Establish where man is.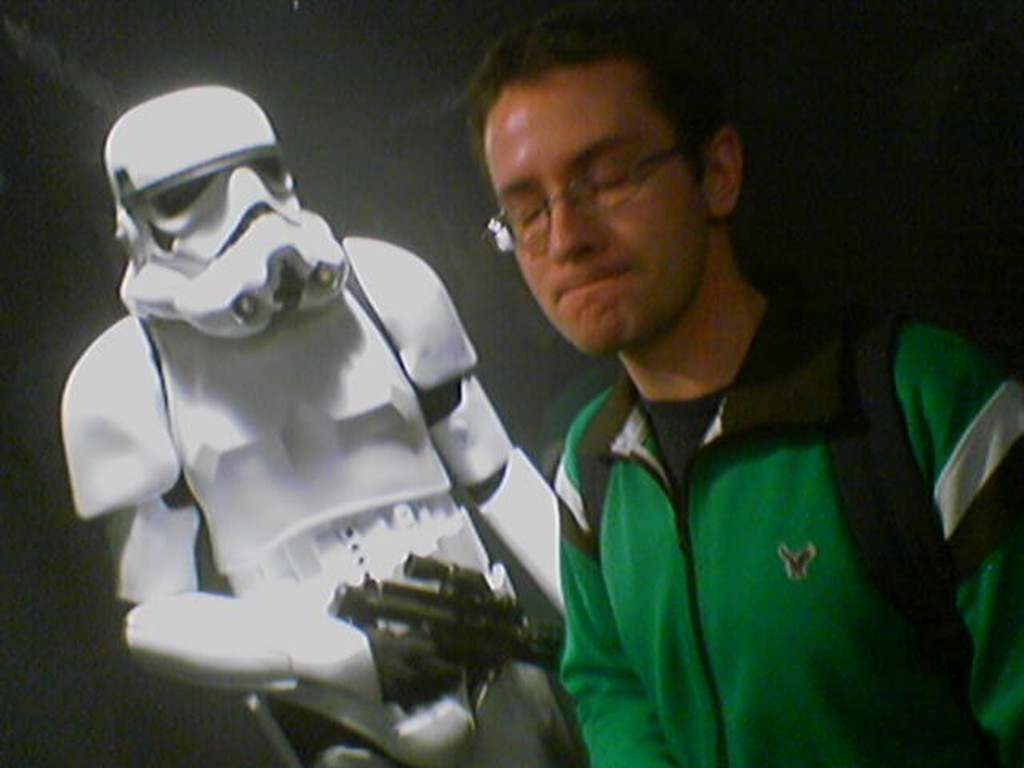
Established at 448 6 1022 766.
